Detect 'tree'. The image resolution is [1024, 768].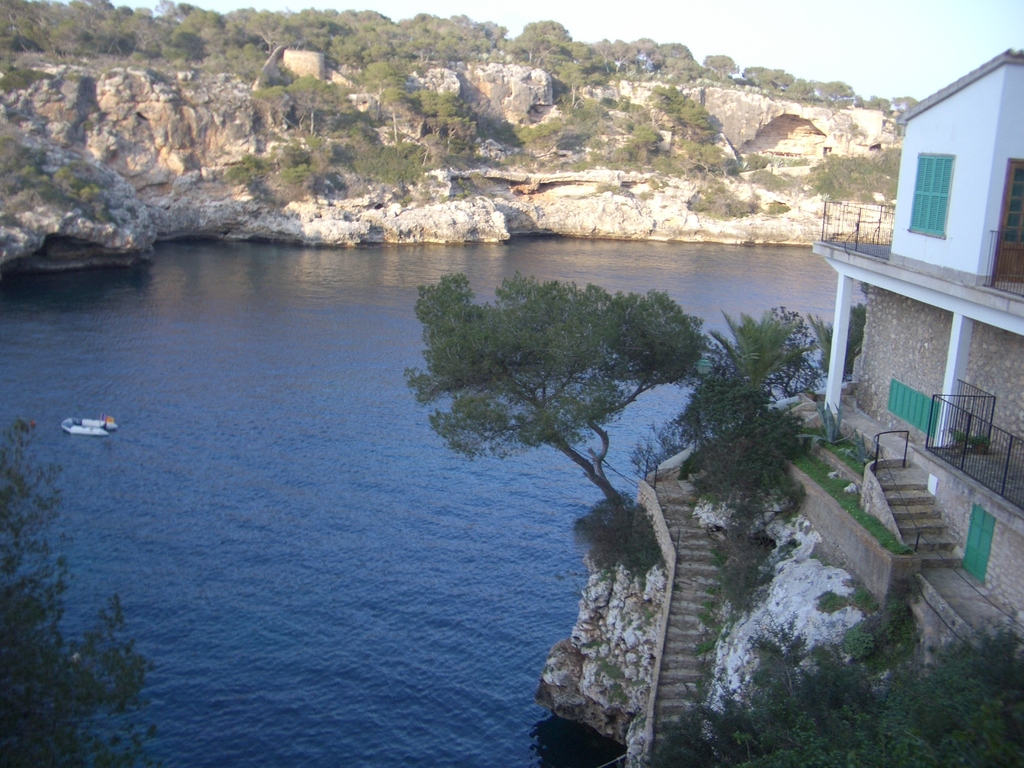
797:288:863:377.
